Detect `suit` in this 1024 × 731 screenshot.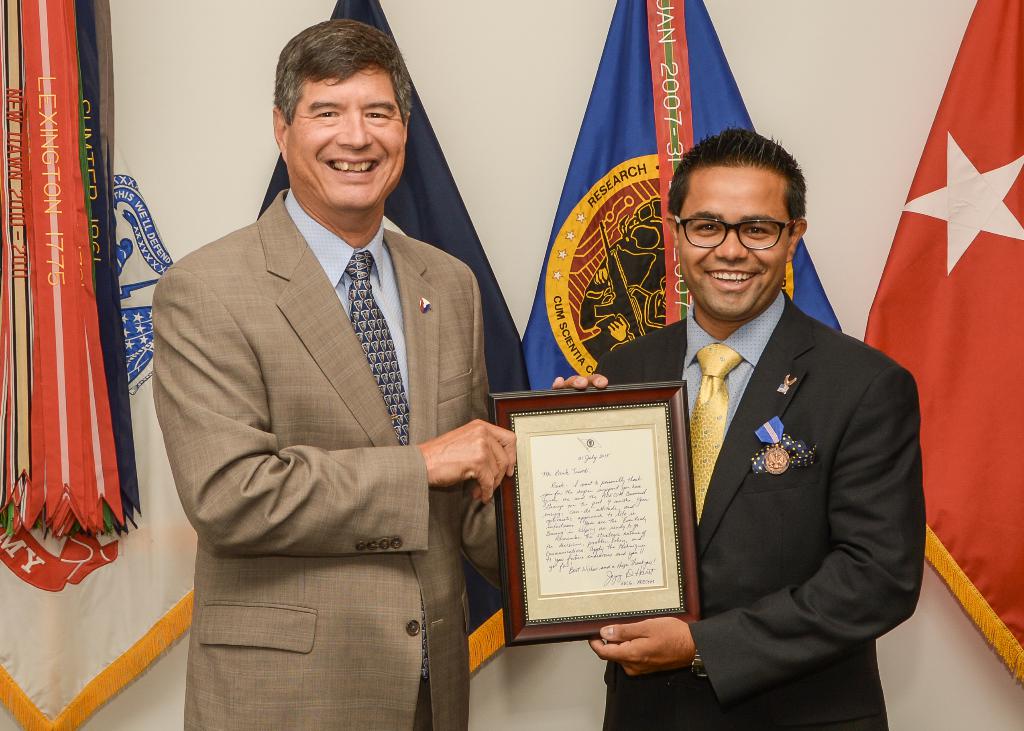
Detection: x1=591, y1=291, x2=924, y2=730.
